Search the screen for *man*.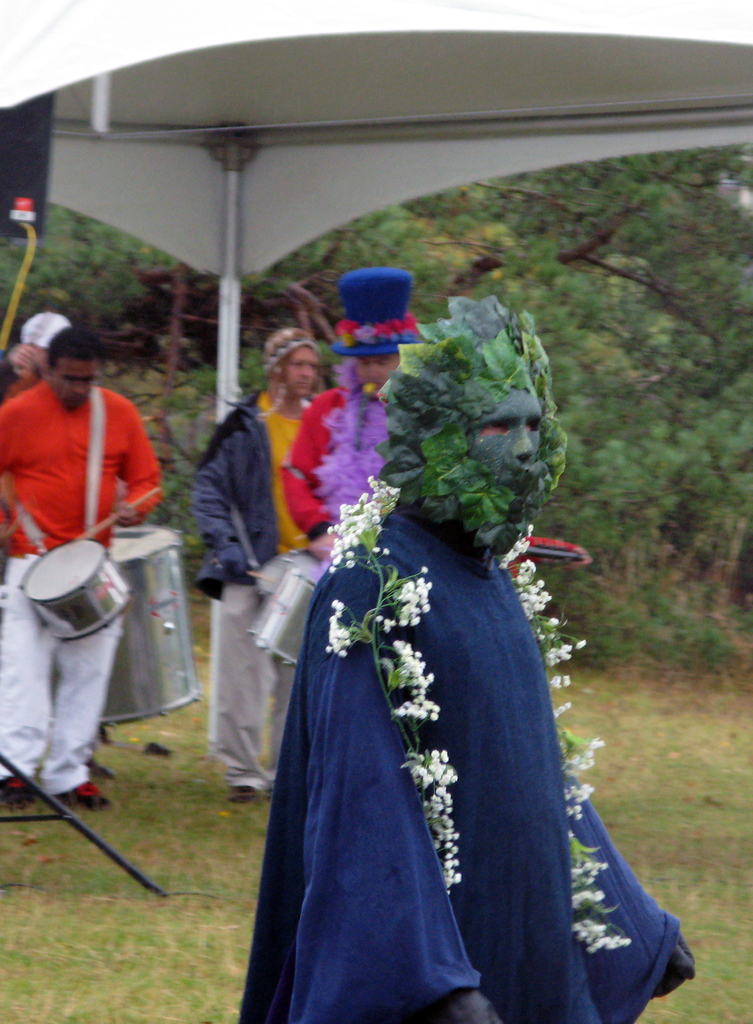
Found at box=[203, 328, 328, 803].
